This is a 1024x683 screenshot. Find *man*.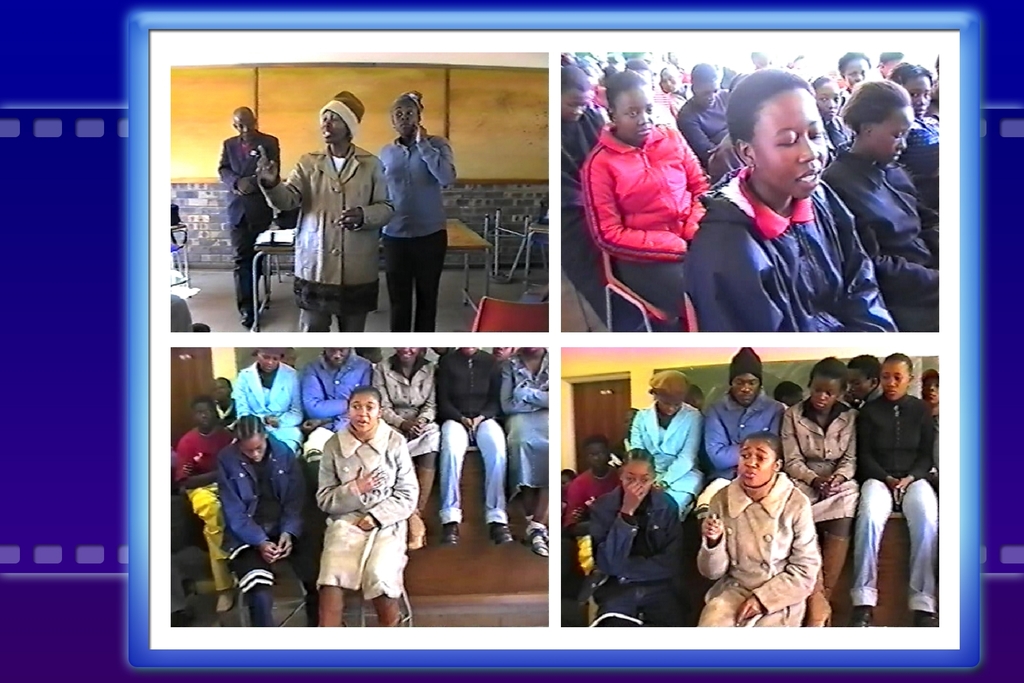
Bounding box: 703, 348, 790, 476.
